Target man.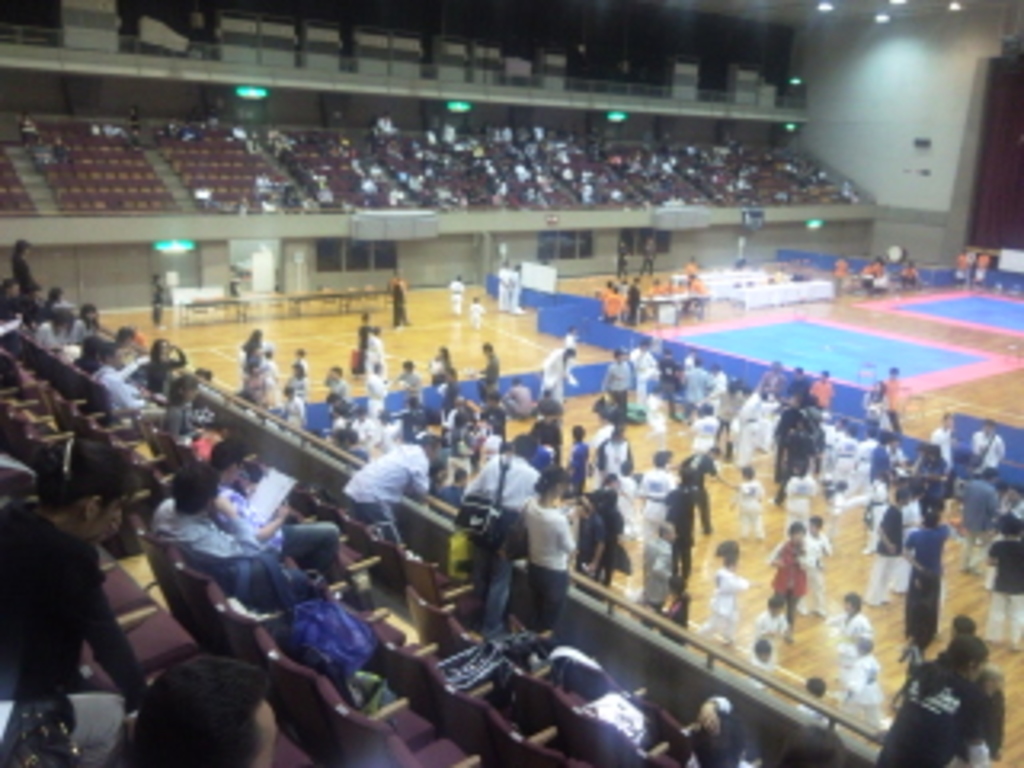
Target region: locate(339, 432, 442, 547).
